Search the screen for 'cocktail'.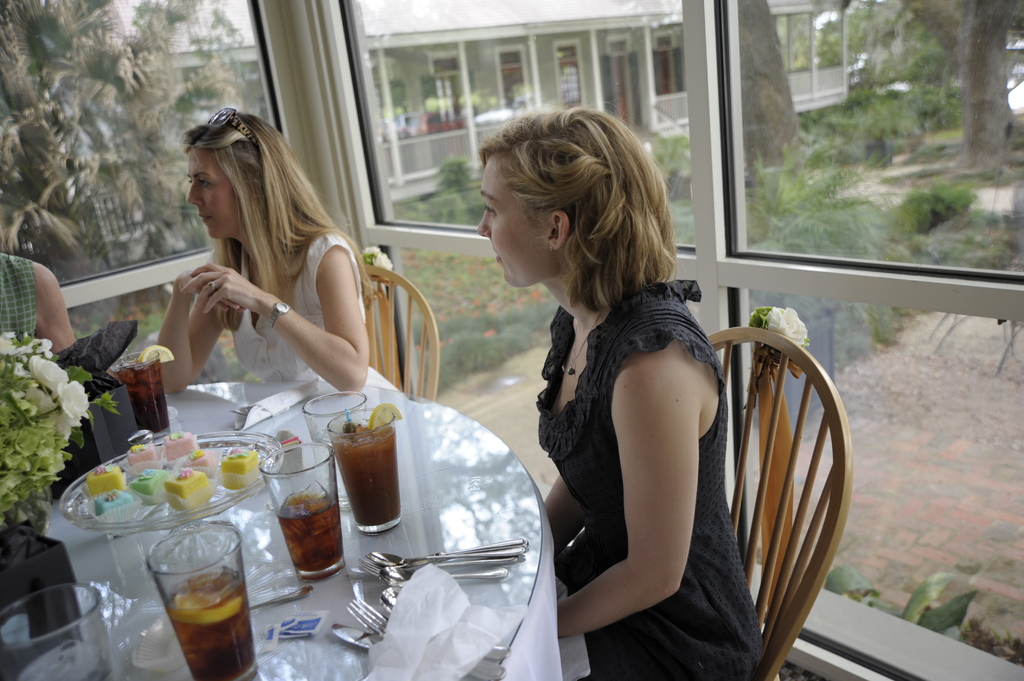
Found at 146:524:261:680.
